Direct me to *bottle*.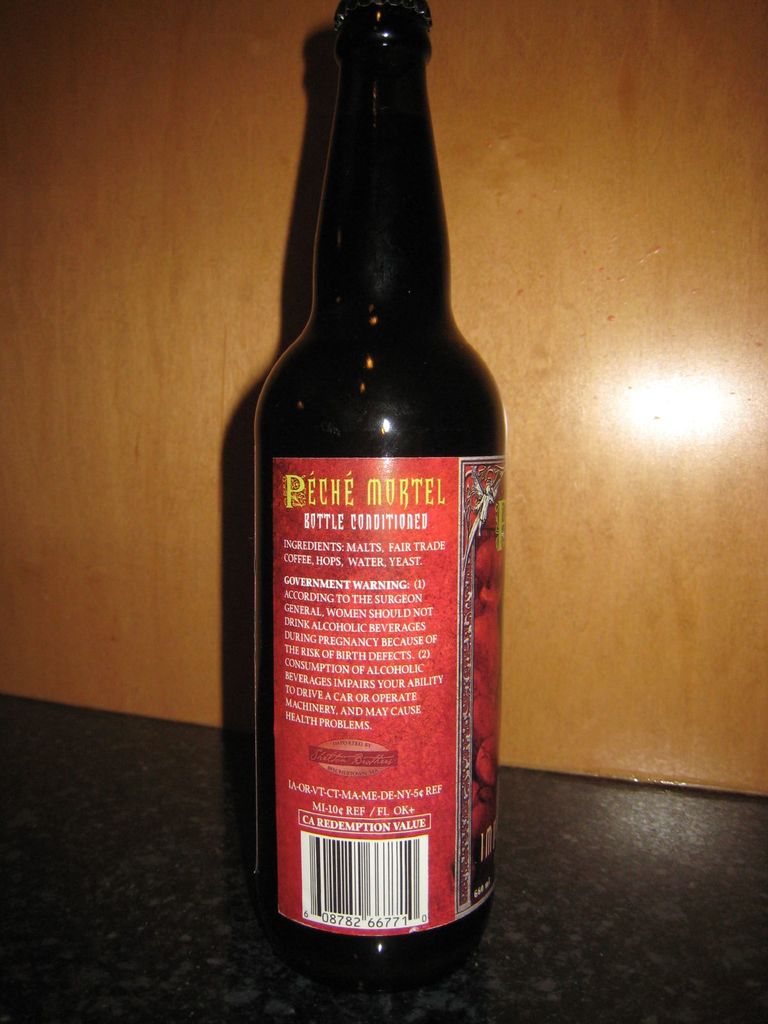
Direction: (x1=241, y1=0, x2=528, y2=913).
